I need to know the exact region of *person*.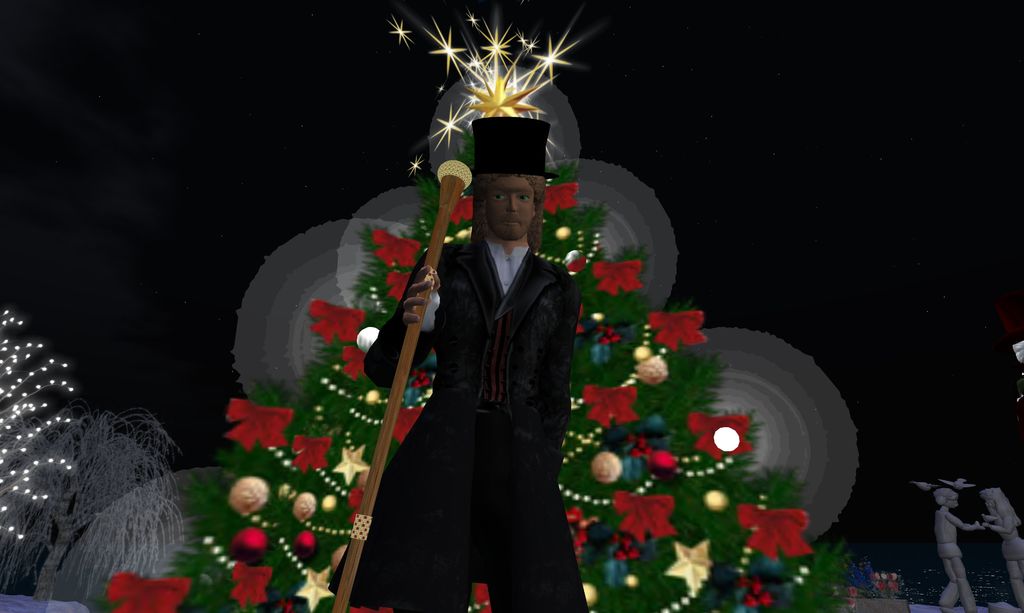
Region: locate(325, 118, 594, 612).
